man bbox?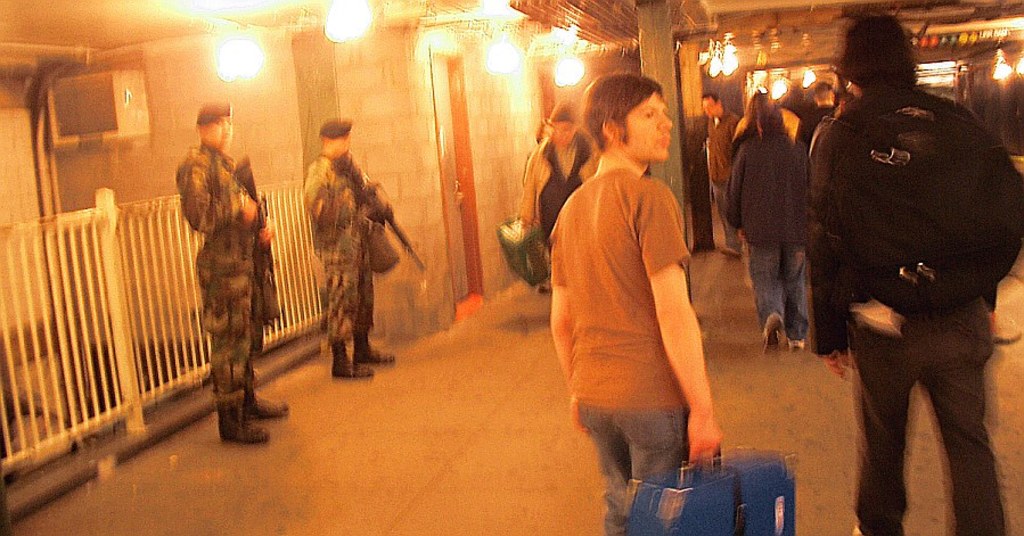
<bbox>723, 102, 805, 353</bbox>
